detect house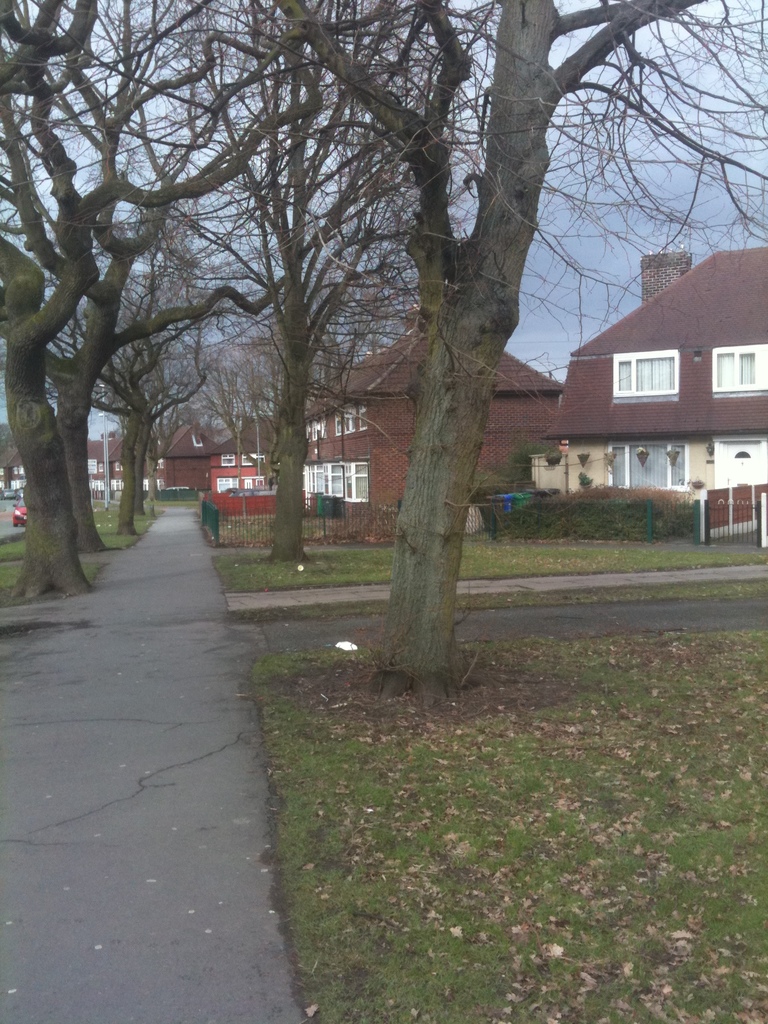
pyautogui.locateOnScreen(537, 244, 767, 535)
